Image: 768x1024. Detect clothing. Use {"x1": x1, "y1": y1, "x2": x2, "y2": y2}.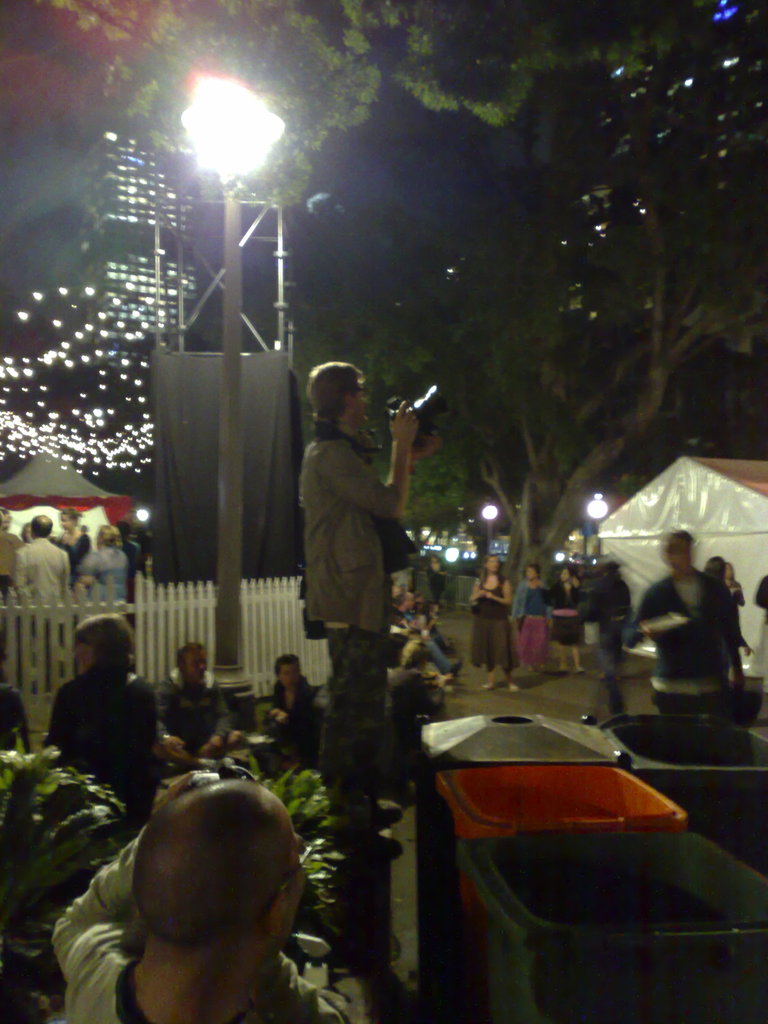
{"x1": 730, "y1": 578, "x2": 746, "y2": 653}.
